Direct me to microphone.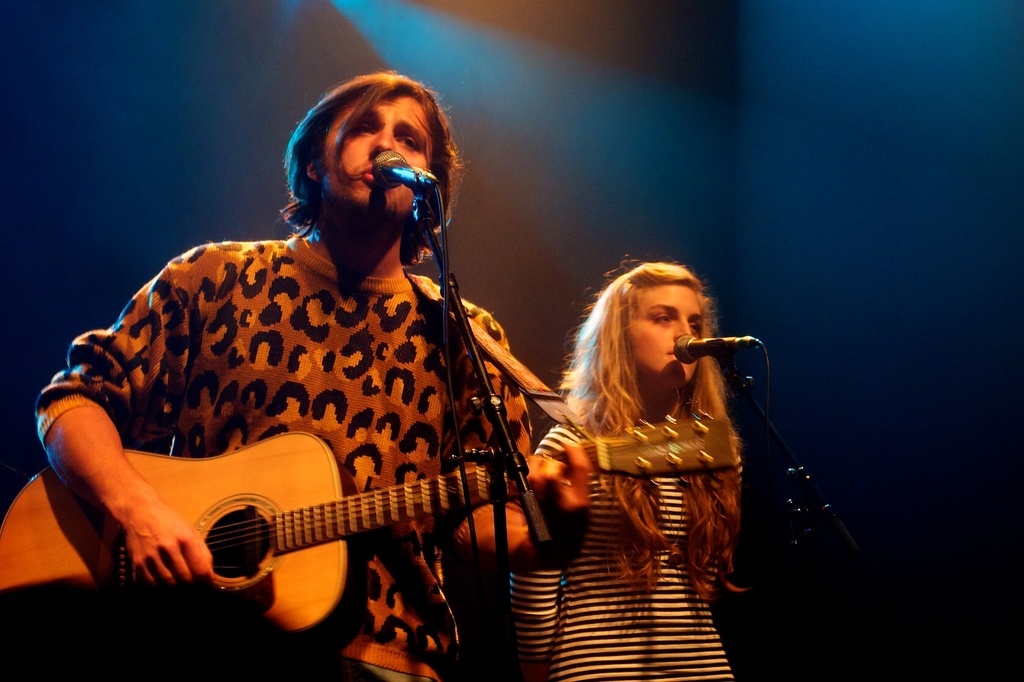
Direction: {"x1": 368, "y1": 143, "x2": 440, "y2": 191}.
